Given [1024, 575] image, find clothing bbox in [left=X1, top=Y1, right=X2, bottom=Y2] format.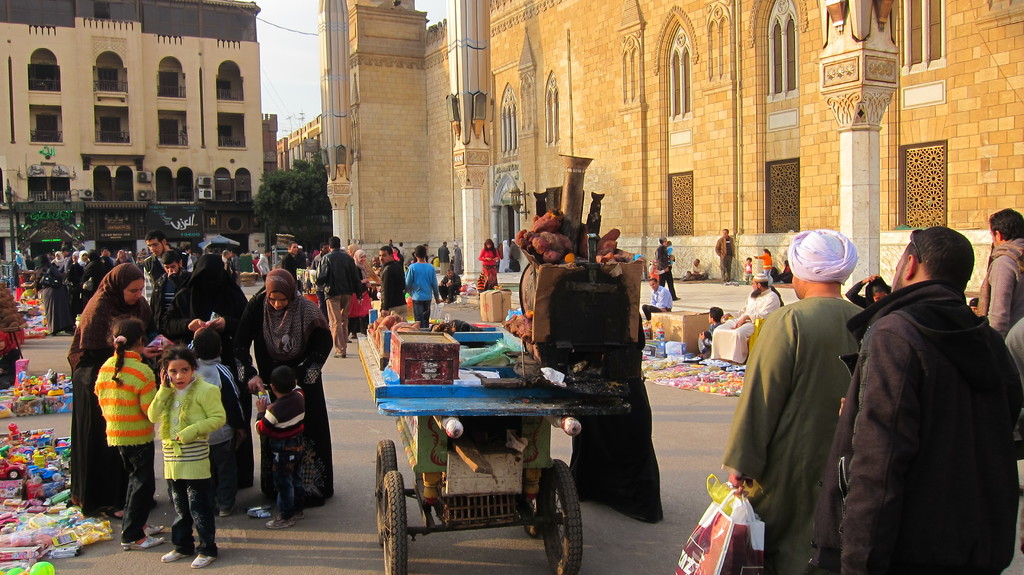
[left=435, top=245, right=449, bottom=291].
